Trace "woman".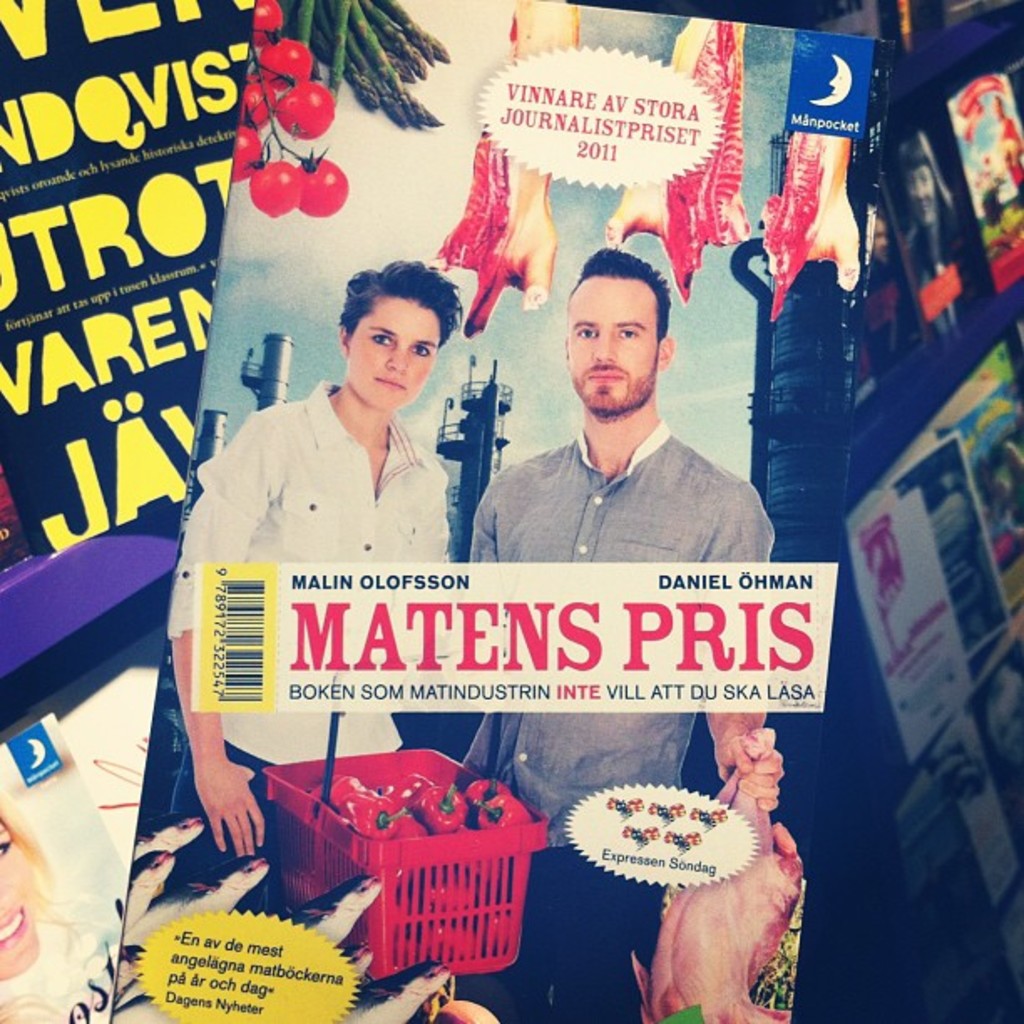
Traced to left=189, top=283, right=504, bottom=895.
